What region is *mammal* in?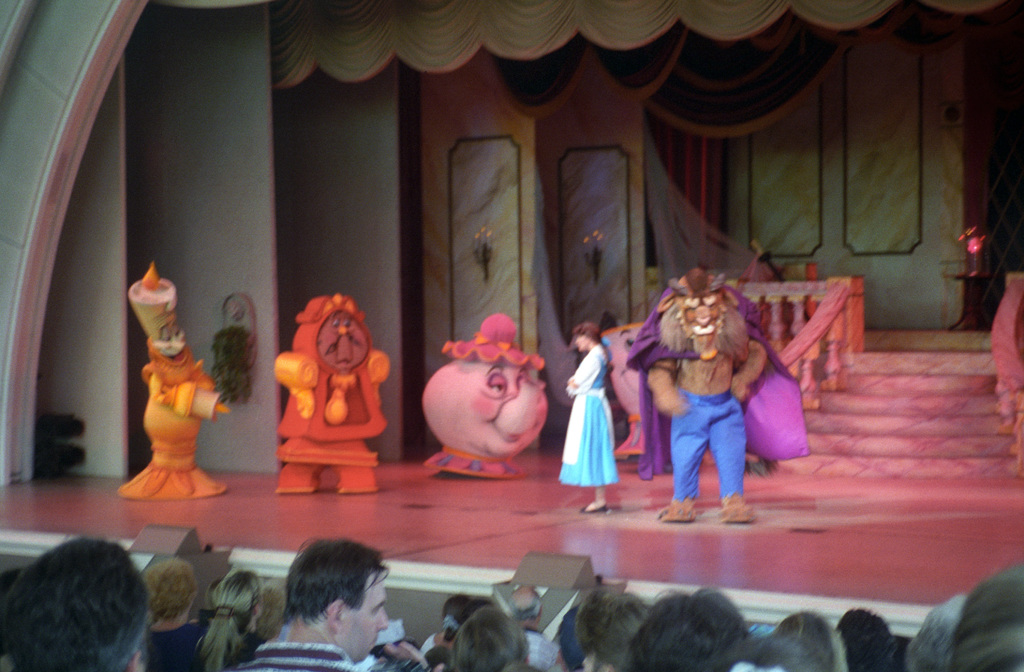
region(639, 261, 772, 537).
